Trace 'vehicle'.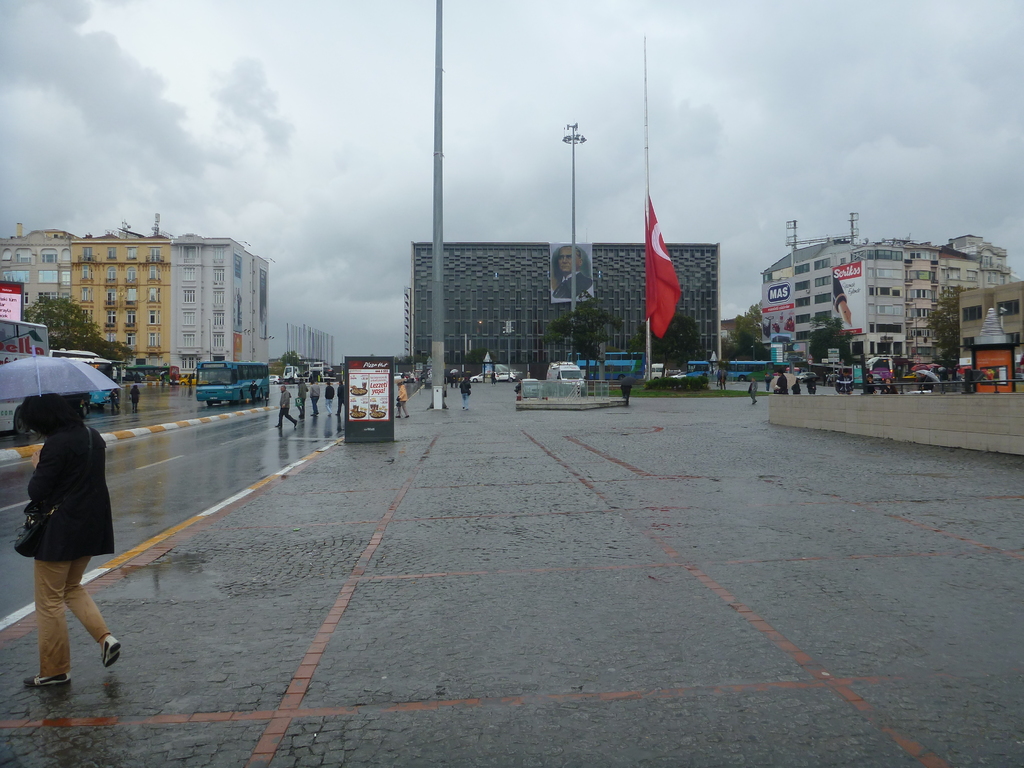
Traced to (x1=578, y1=349, x2=642, y2=385).
